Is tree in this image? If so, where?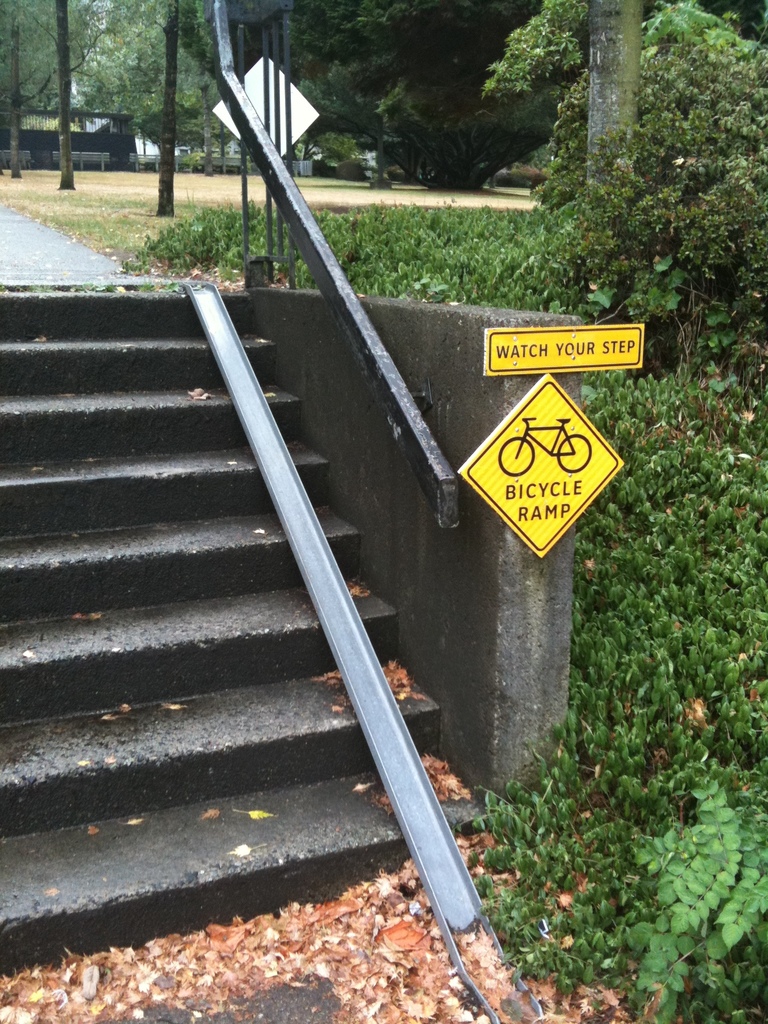
Yes, at select_region(581, 0, 646, 189).
